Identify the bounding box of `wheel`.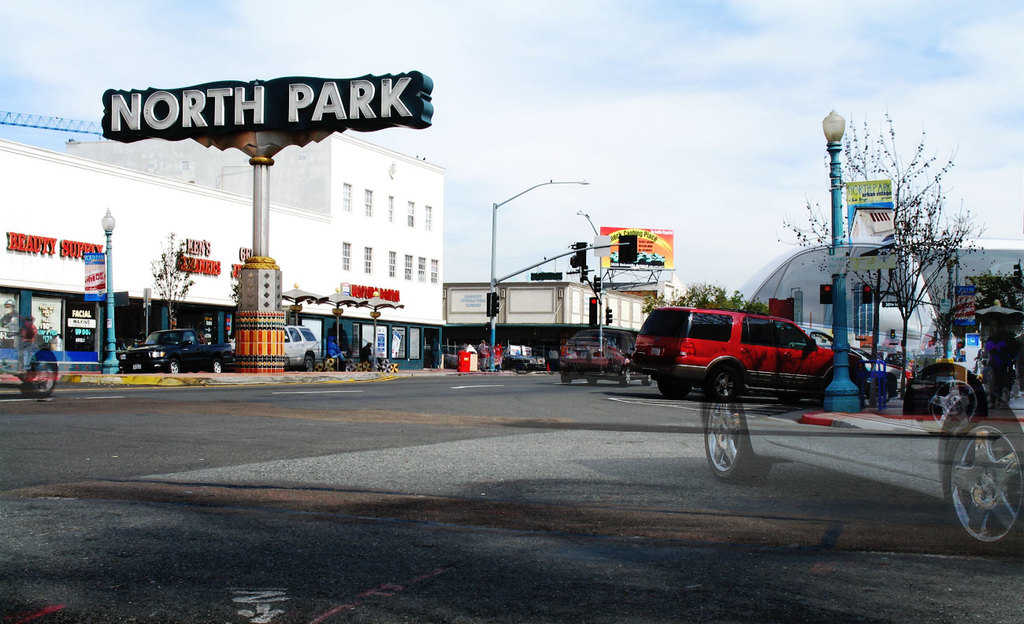
locate(704, 362, 740, 403).
